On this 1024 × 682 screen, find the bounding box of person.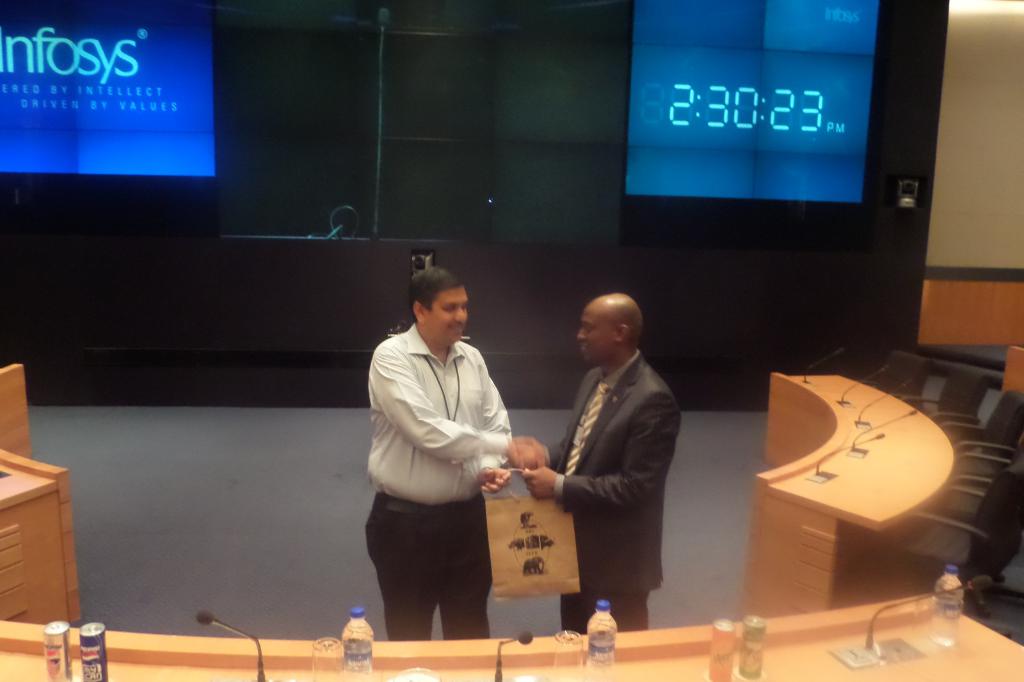
Bounding box: x1=360, y1=270, x2=544, y2=642.
